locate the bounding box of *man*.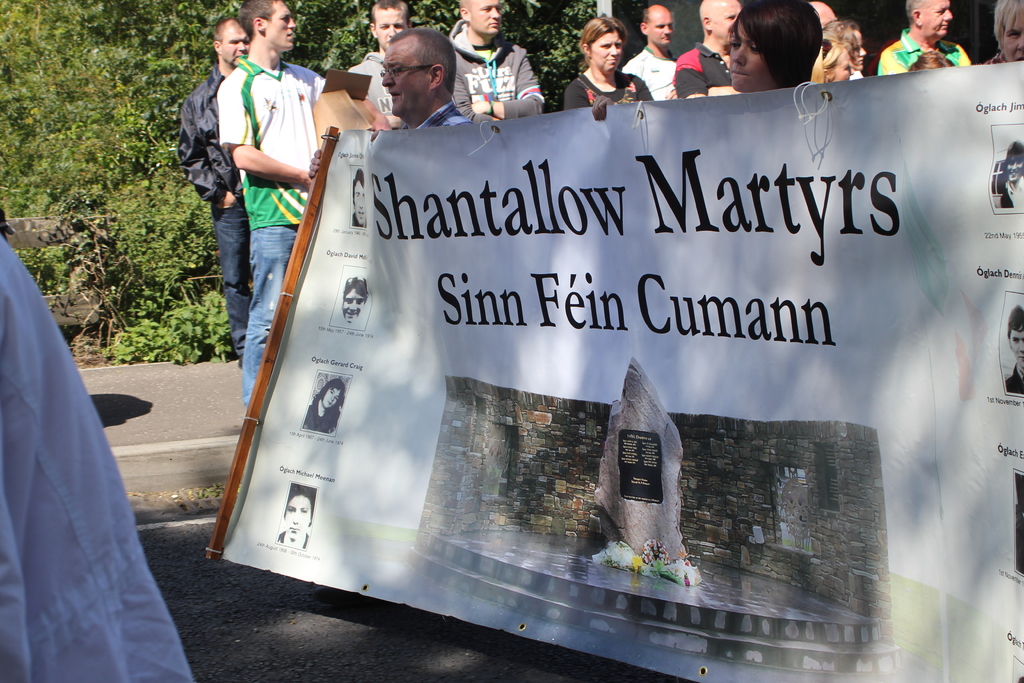
Bounding box: box(669, 0, 745, 99).
